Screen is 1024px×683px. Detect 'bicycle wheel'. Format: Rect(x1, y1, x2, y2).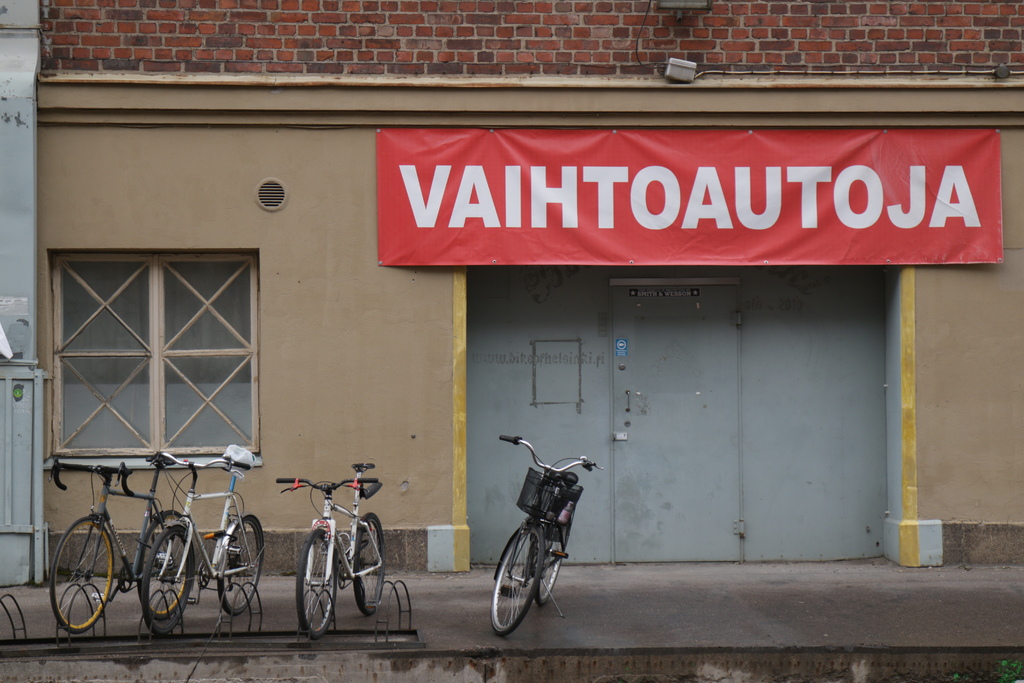
Rect(135, 515, 185, 609).
